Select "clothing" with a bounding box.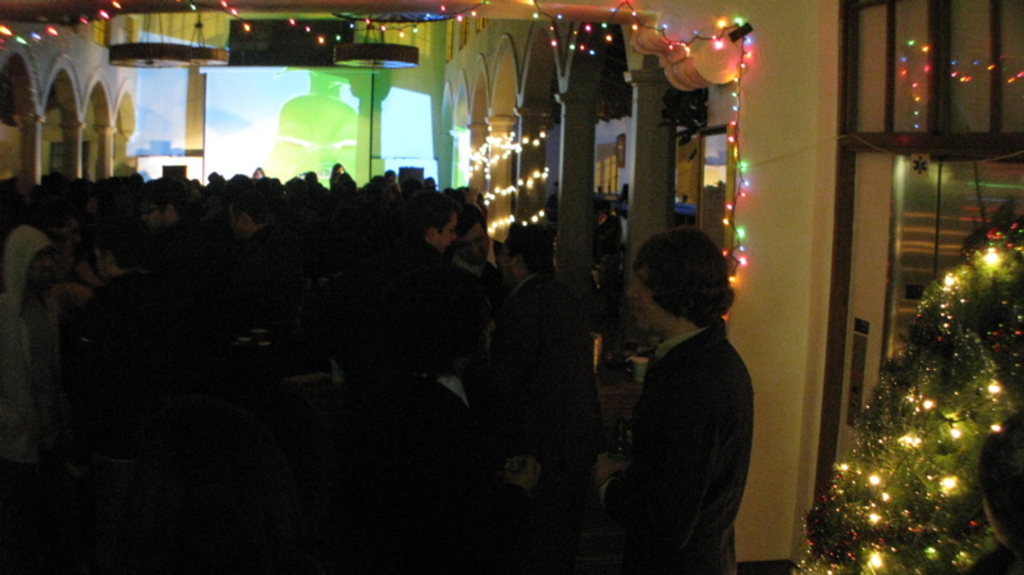
<box>471,216,617,525</box>.
